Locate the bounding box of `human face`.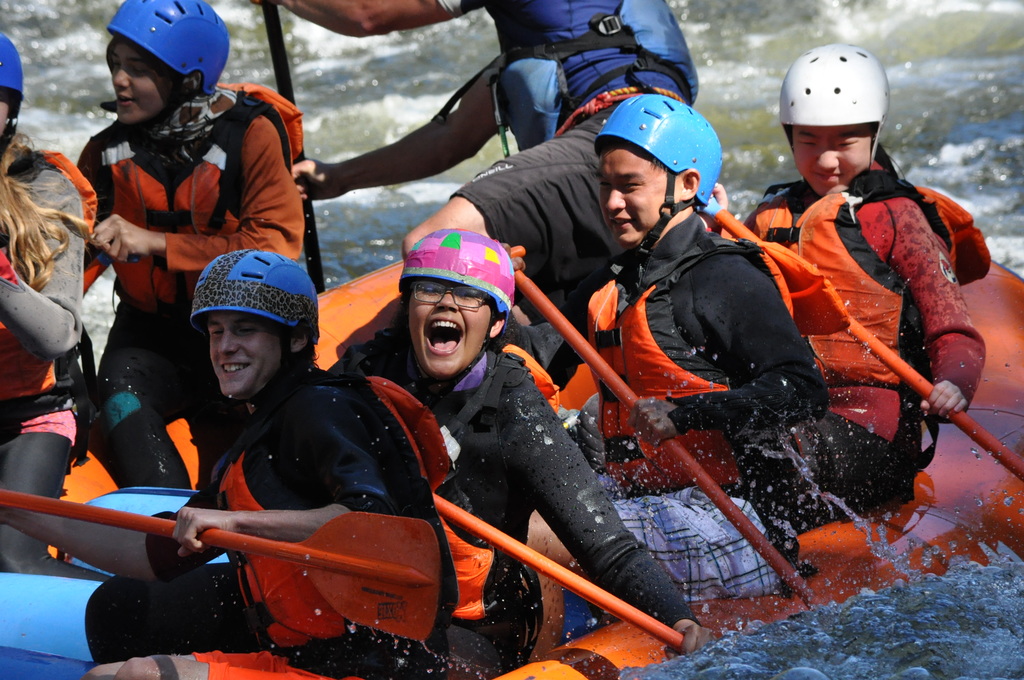
Bounding box: <region>602, 145, 680, 248</region>.
